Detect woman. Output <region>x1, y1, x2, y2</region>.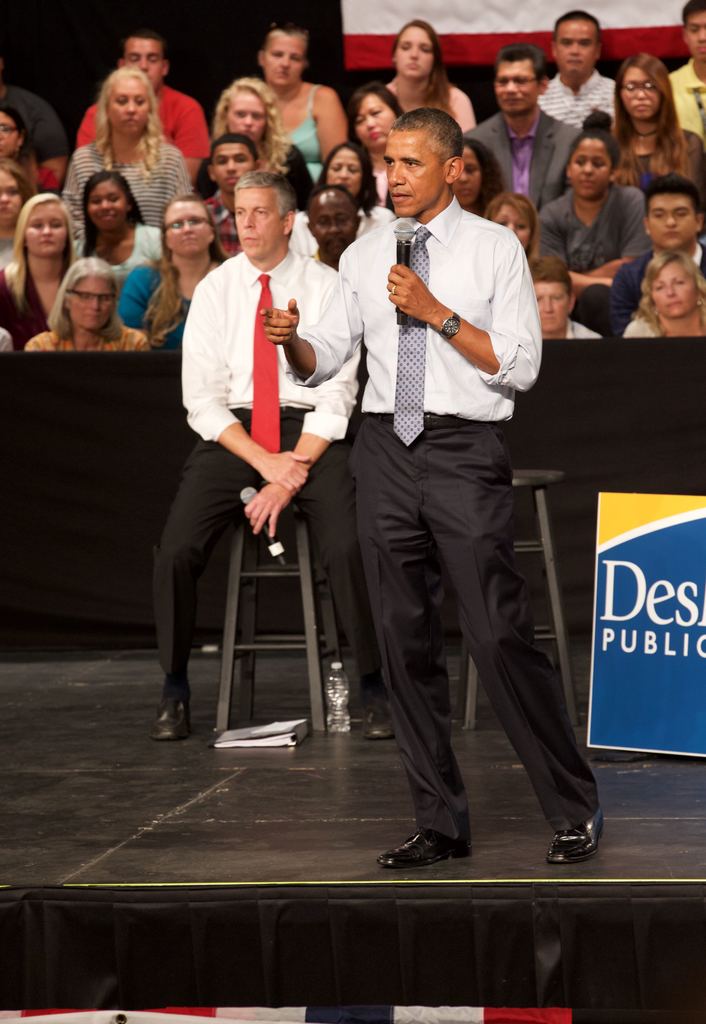
<region>623, 245, 705, 335</region>.
